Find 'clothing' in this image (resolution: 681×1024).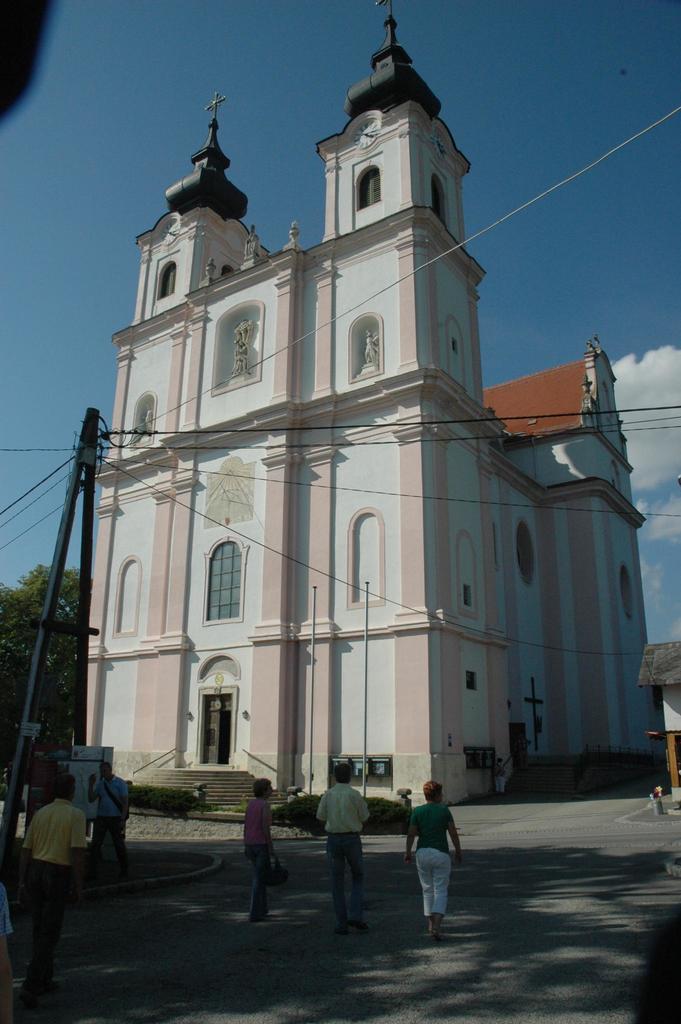
<bbox>92, 772, 131, 872</bbox>.
